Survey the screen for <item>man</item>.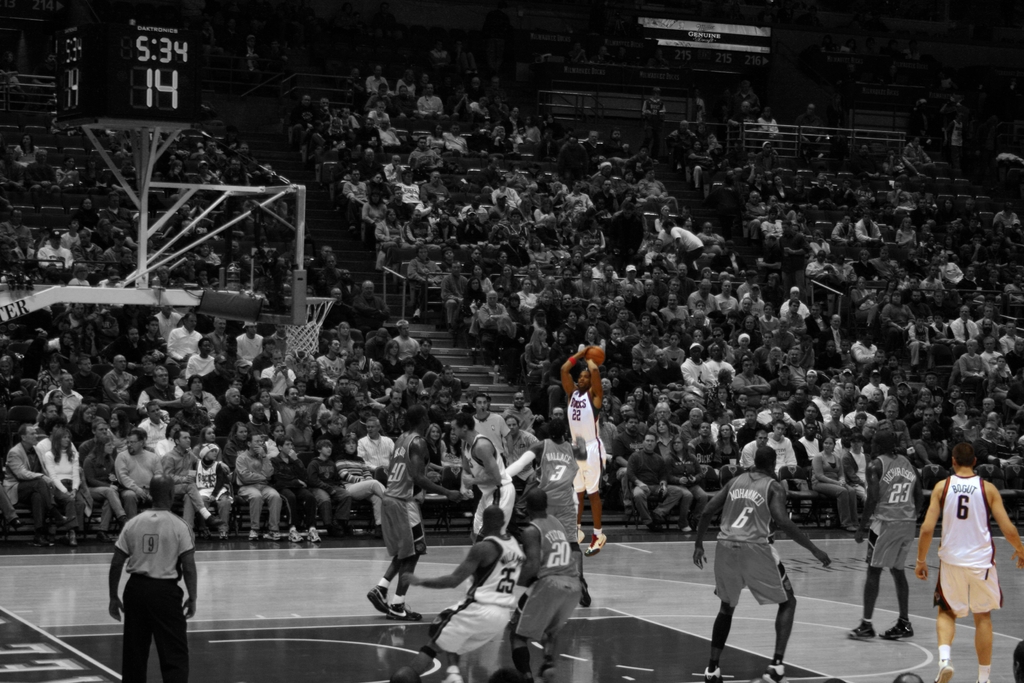
Survey found: <region>507, 494, 601, 682</region>.
